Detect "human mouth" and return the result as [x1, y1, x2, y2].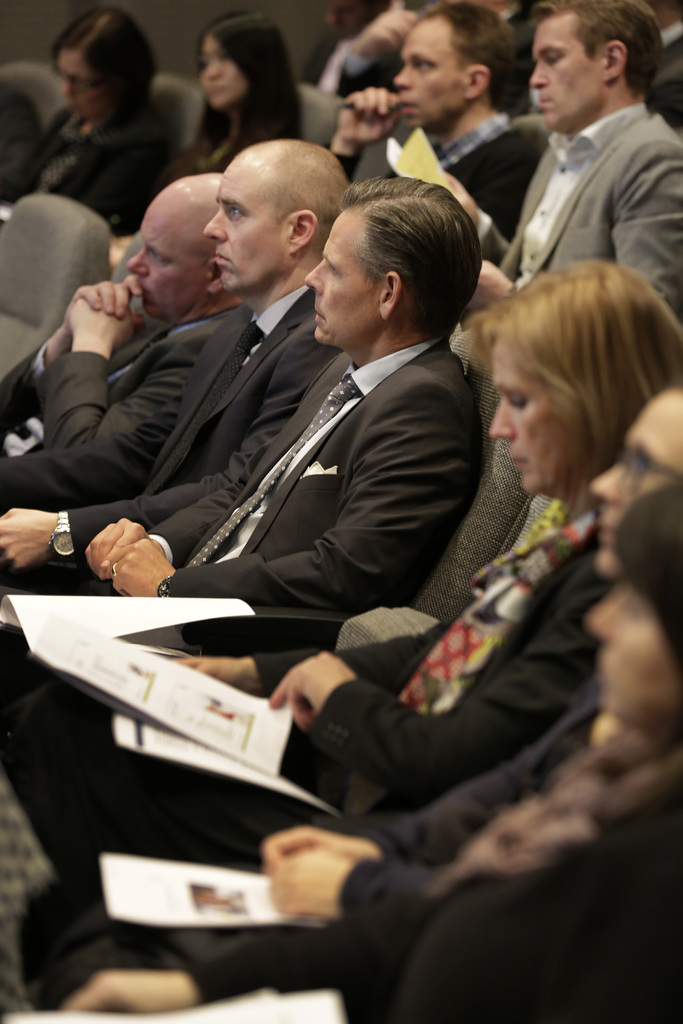
[600, 516, 623, 548].
